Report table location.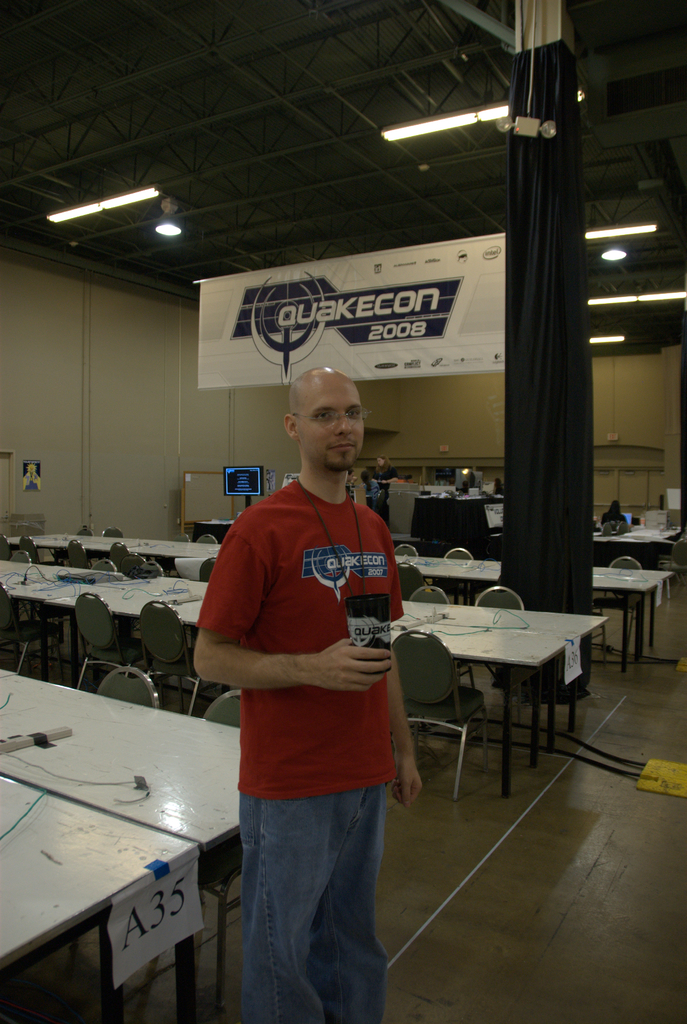
Report: 0:656:239:1015.
